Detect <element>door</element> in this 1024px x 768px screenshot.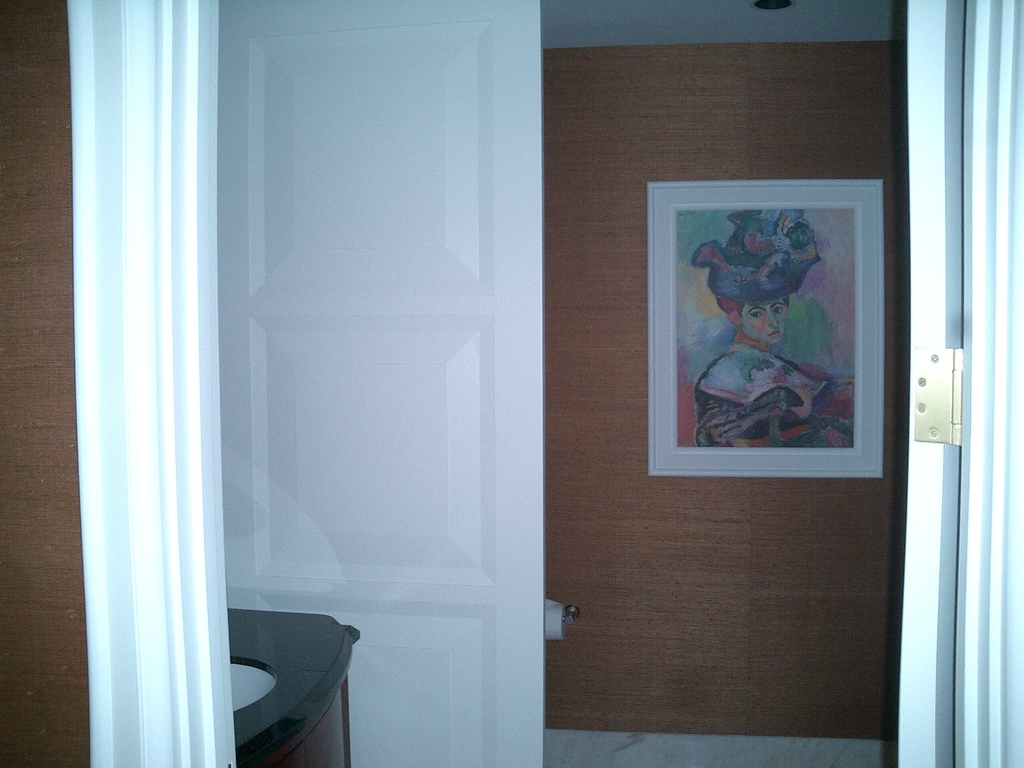
Detection: [left=172, top=0, right=547, bottom=717].
